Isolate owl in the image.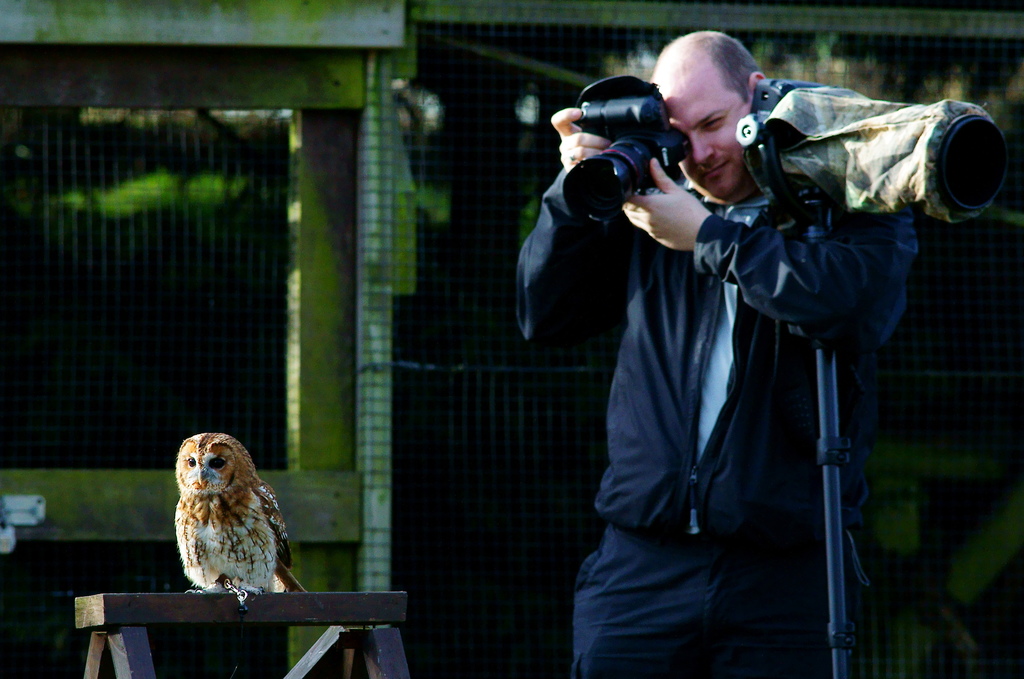
Isolated region: 172/434/307/619.
